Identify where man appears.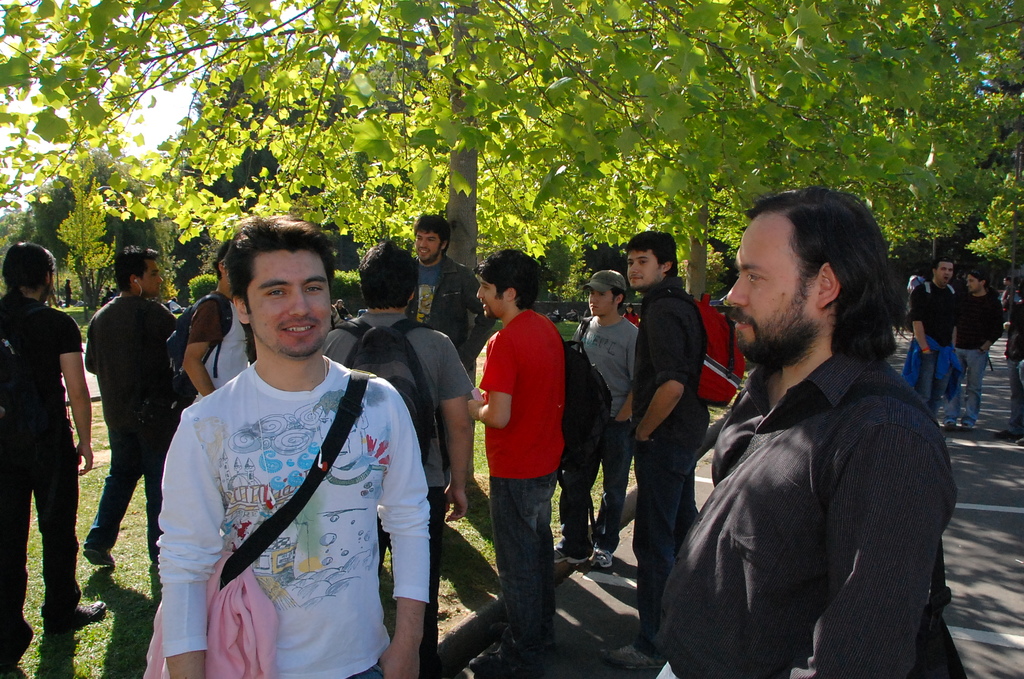
Appears at Rect(410, 212, 499, 487).
